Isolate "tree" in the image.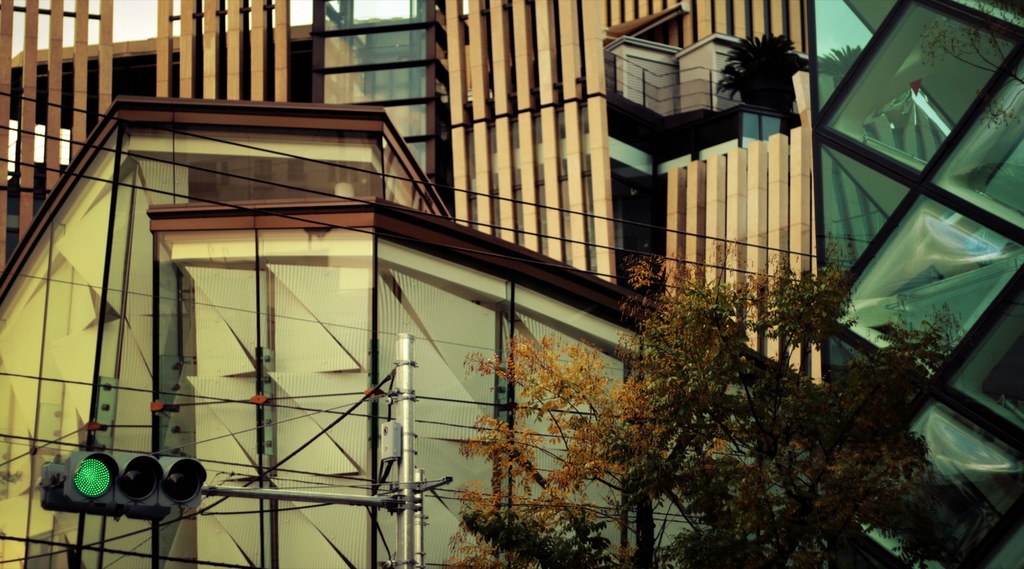
Isolated region: {"left": 432, "top": 225, "right": 963, "bottom": 568}.
